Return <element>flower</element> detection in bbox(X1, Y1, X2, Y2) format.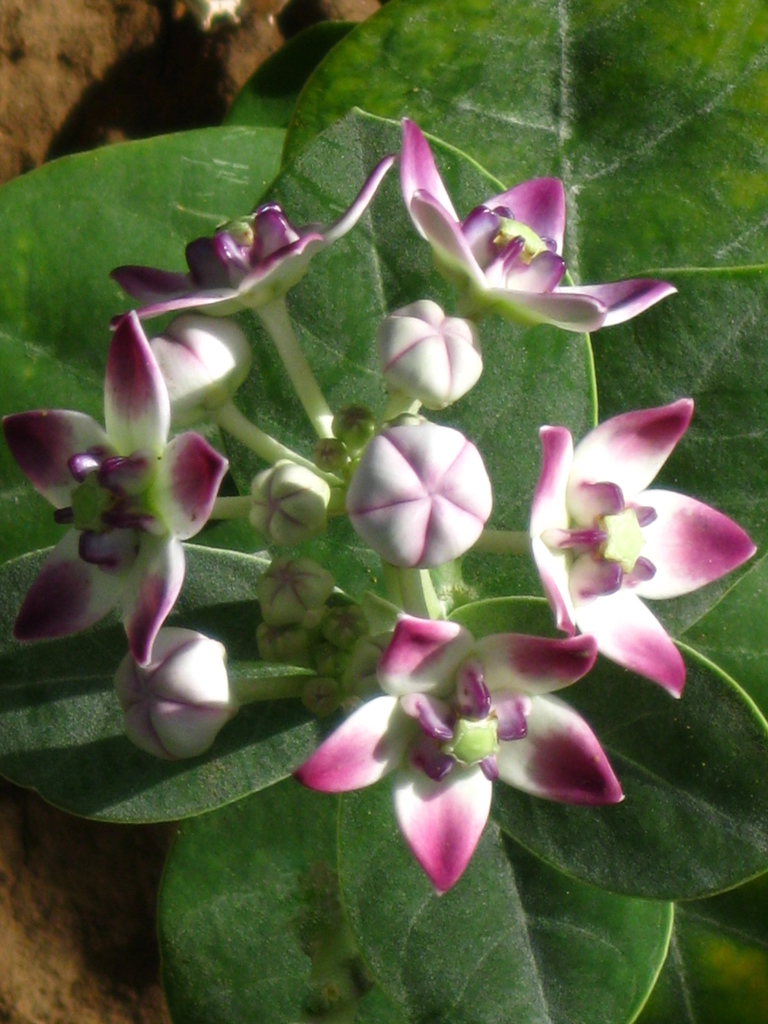
bbox(110, 152, 404, 317).
